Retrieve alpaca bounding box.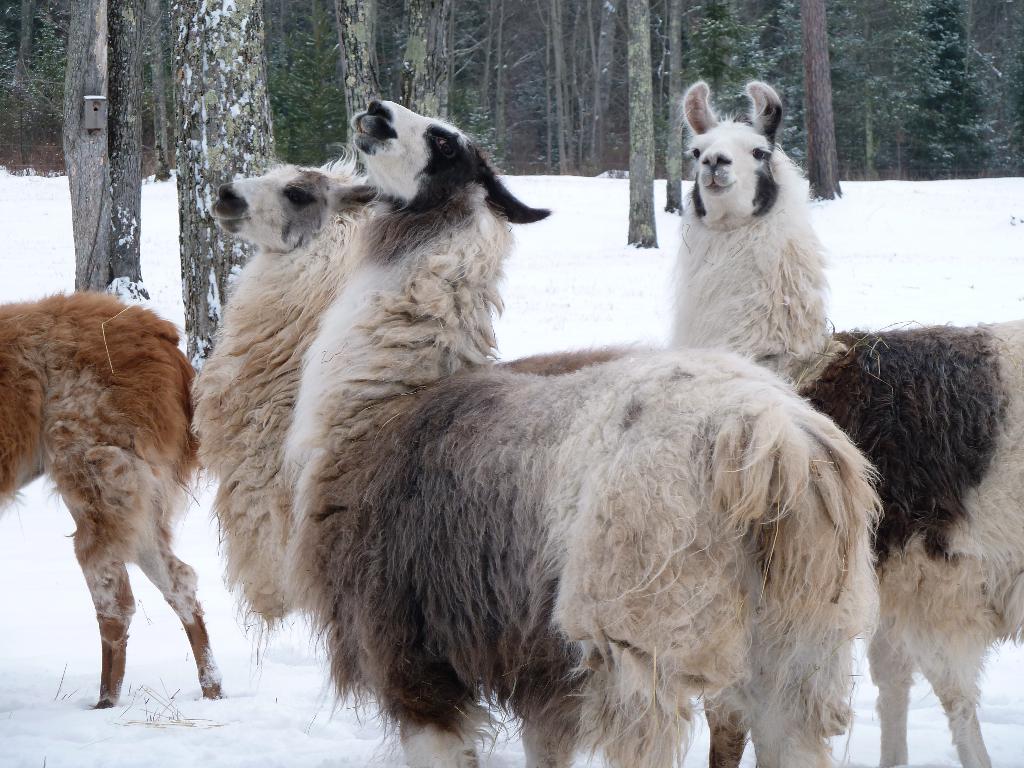
Bounding box: [left=188, top=138, right=635, bottom=767].
